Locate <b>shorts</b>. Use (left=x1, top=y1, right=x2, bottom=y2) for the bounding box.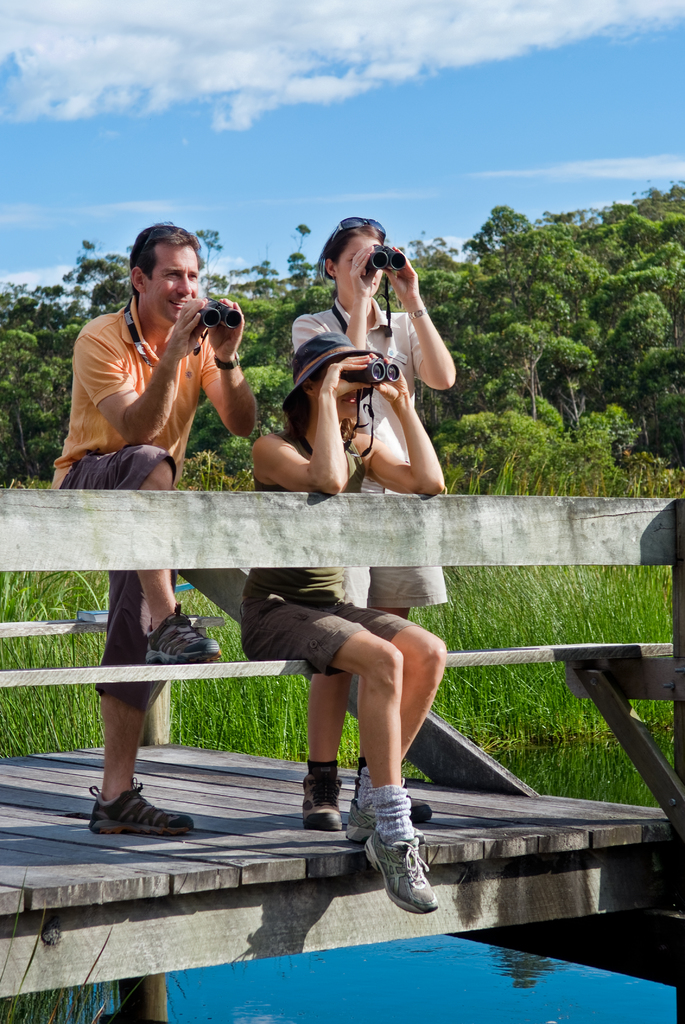
(left=58, top=443, right=177, bottom=711).
